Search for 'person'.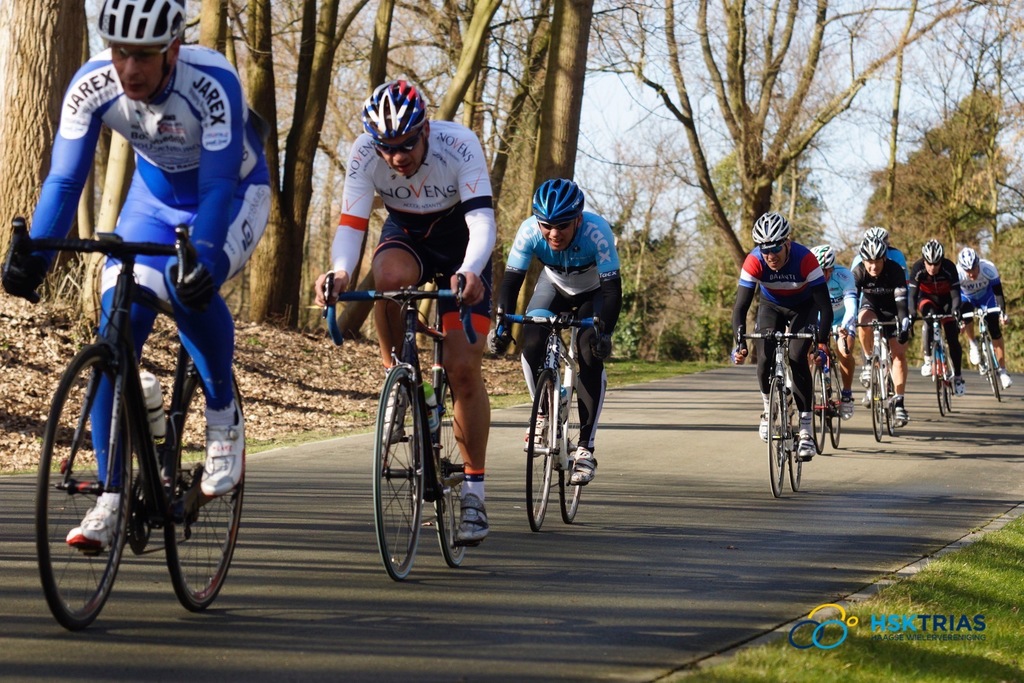
Found at {"x1": 0, "y1": 0, "x2": 280, "y2": 549}.
